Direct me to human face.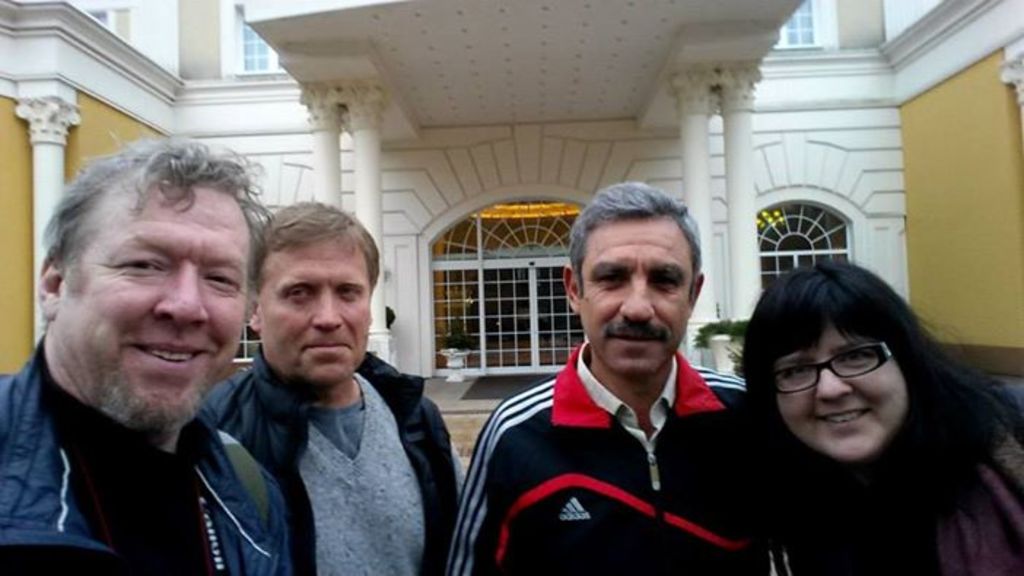
Direction: box(260, 241, 369, 385).
